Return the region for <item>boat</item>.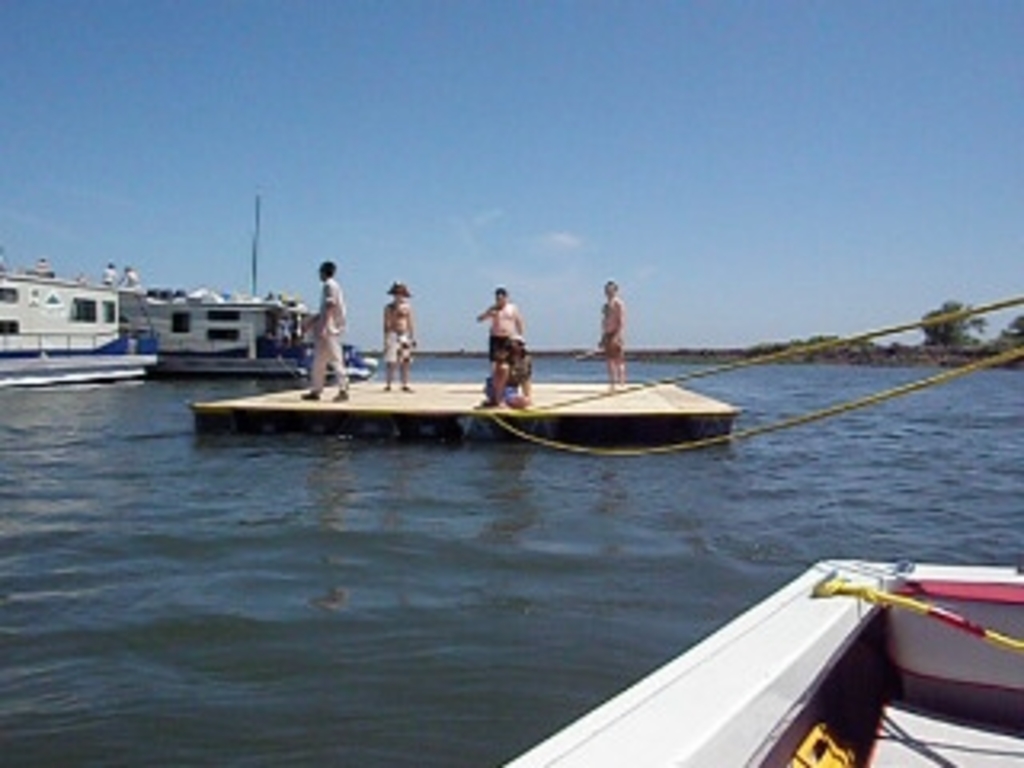
(x1=0, y1=266, x2=157, y2=384).
